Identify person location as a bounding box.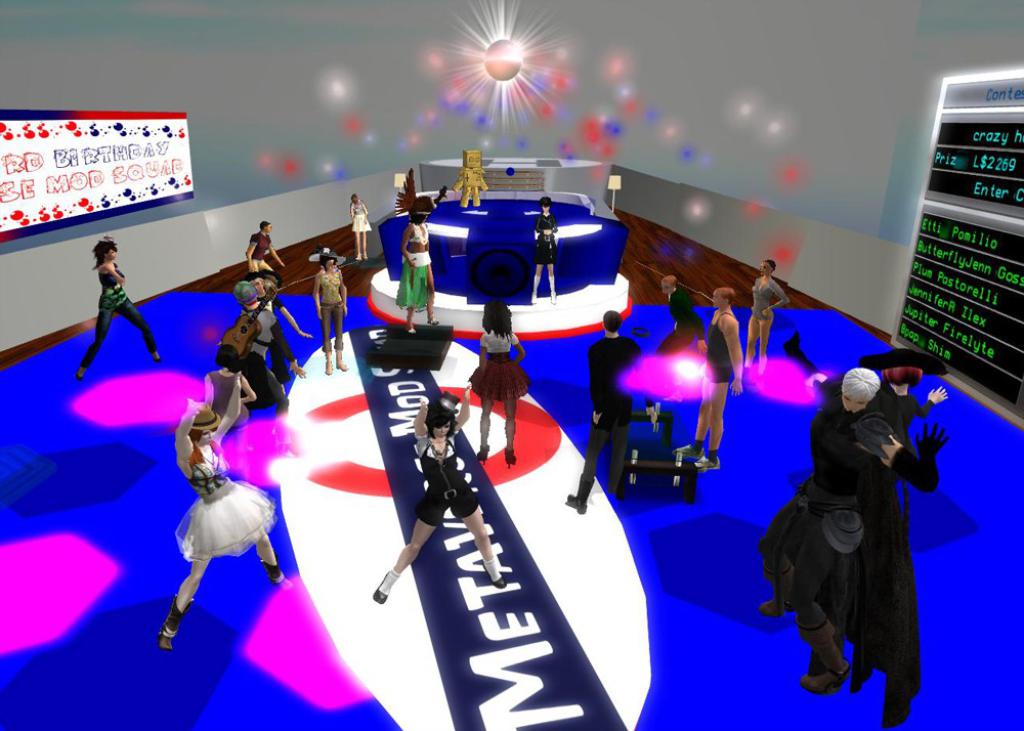
detection(756, 329, 931, 691).
